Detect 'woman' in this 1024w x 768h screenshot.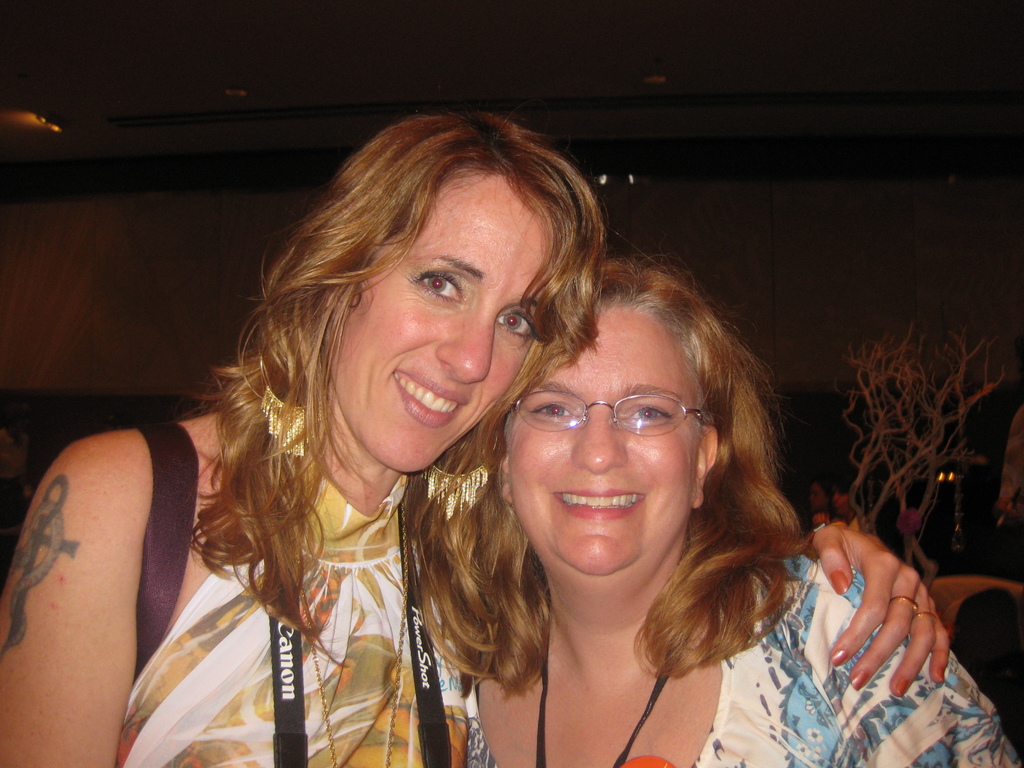
Detection: <box>0,105,945,767</box>.
